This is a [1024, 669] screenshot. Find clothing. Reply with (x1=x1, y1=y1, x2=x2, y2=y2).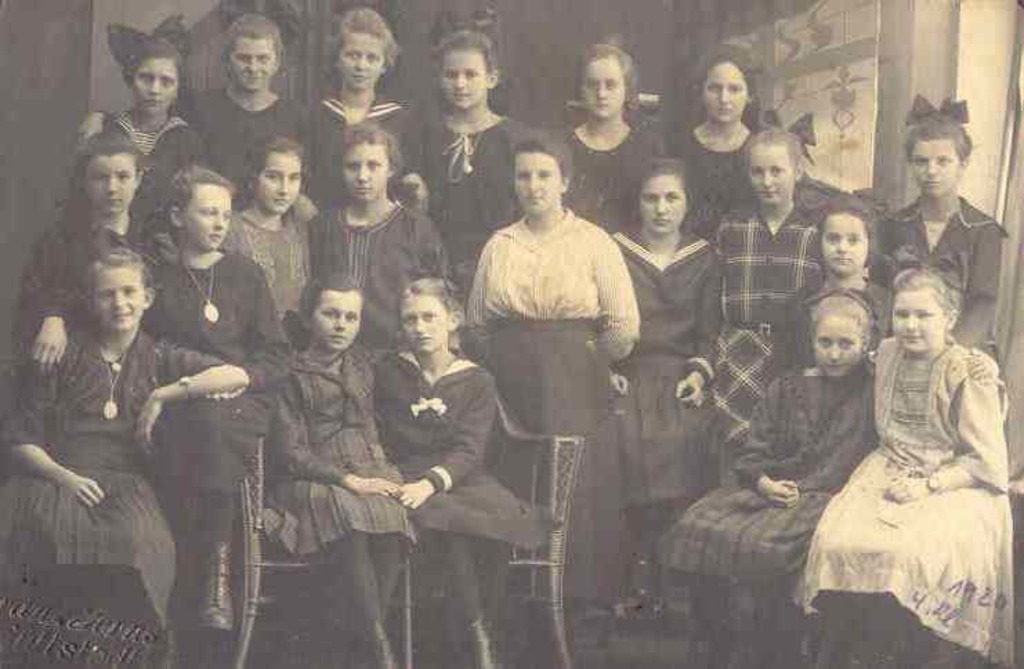
(x1=286, y1=95, x2=423, y2=268).
